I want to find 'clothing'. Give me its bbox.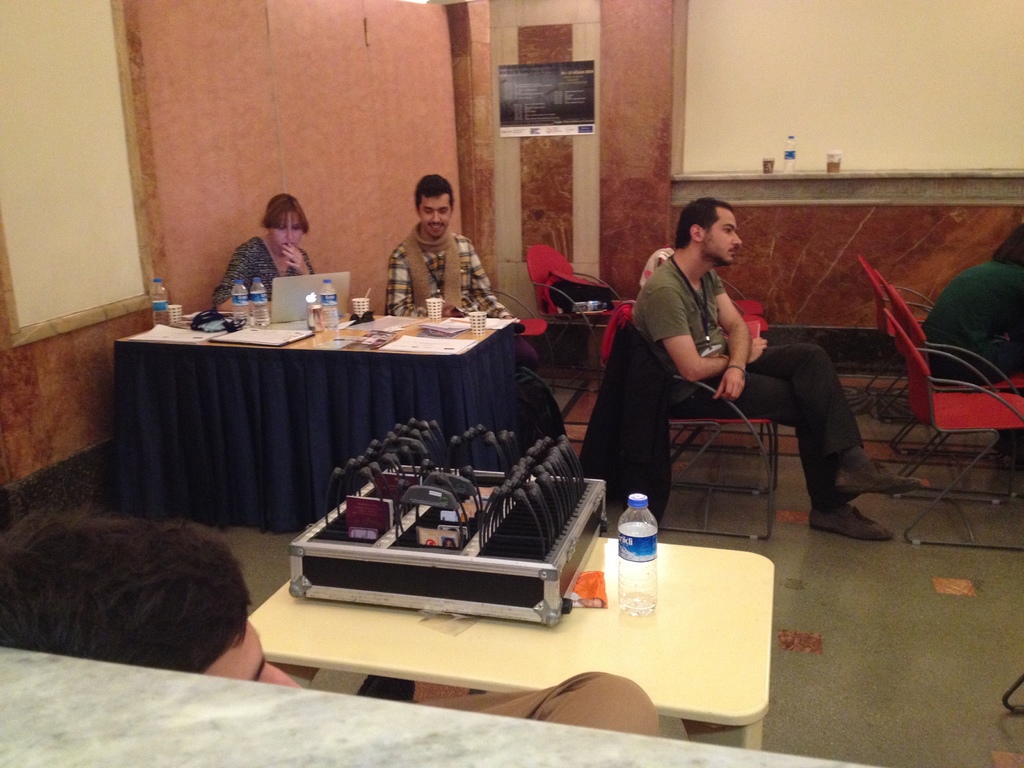
[632, 255, 866, 513].
